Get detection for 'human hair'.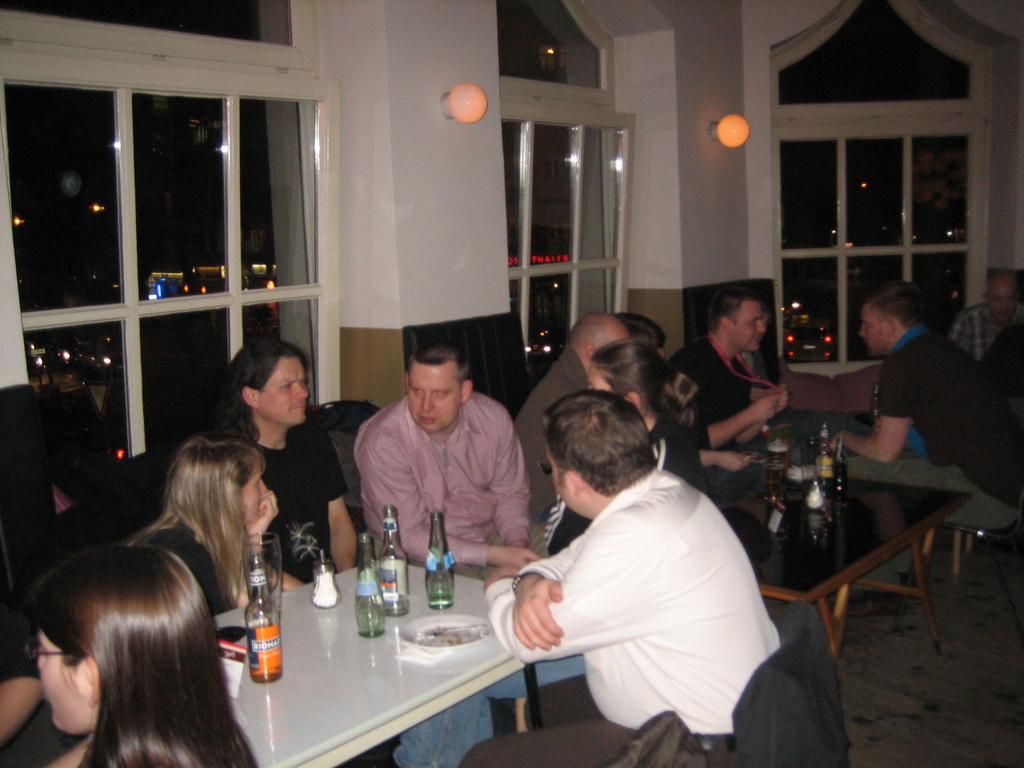
Detection: detection(27, 544, 263, 767).
